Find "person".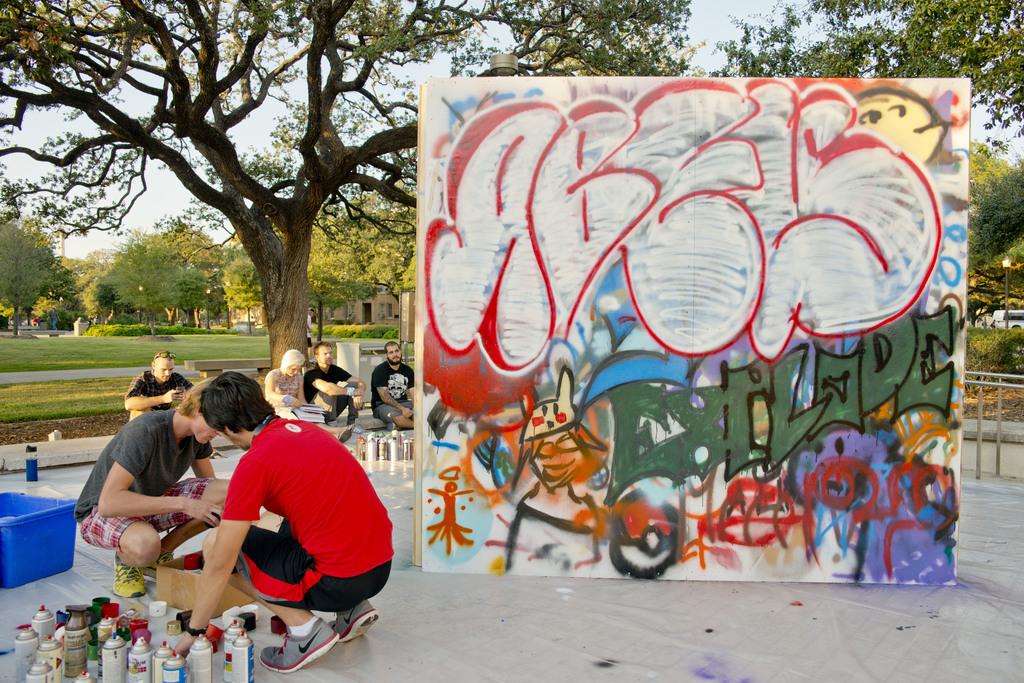
[x1=262, y1=350, x2=312, y2=421].
